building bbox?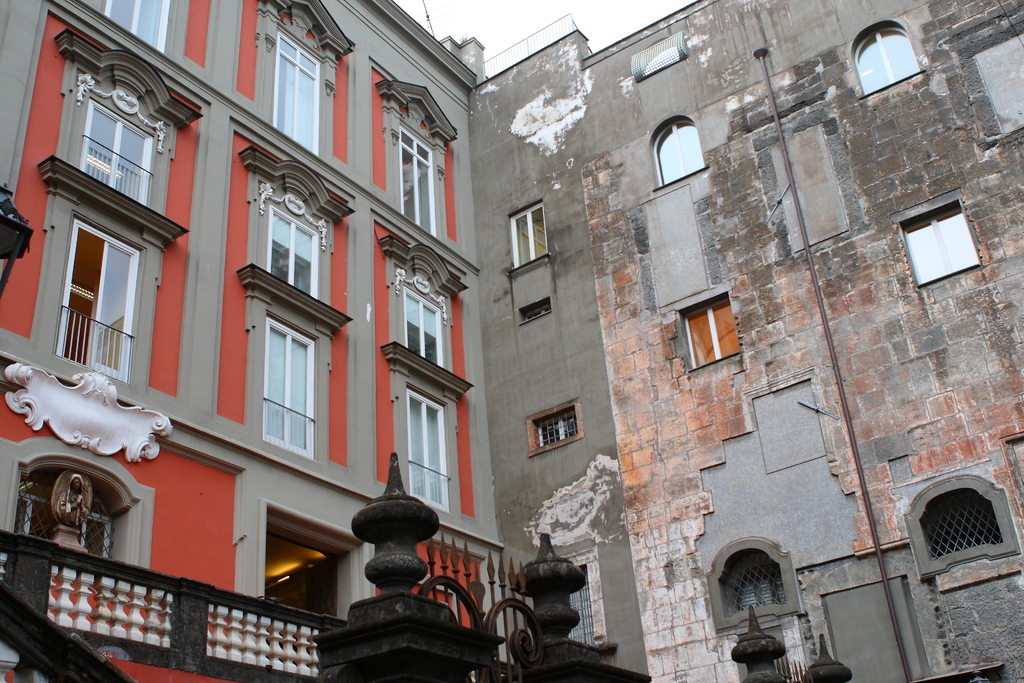
crop(467, 0, 1023, 682)
